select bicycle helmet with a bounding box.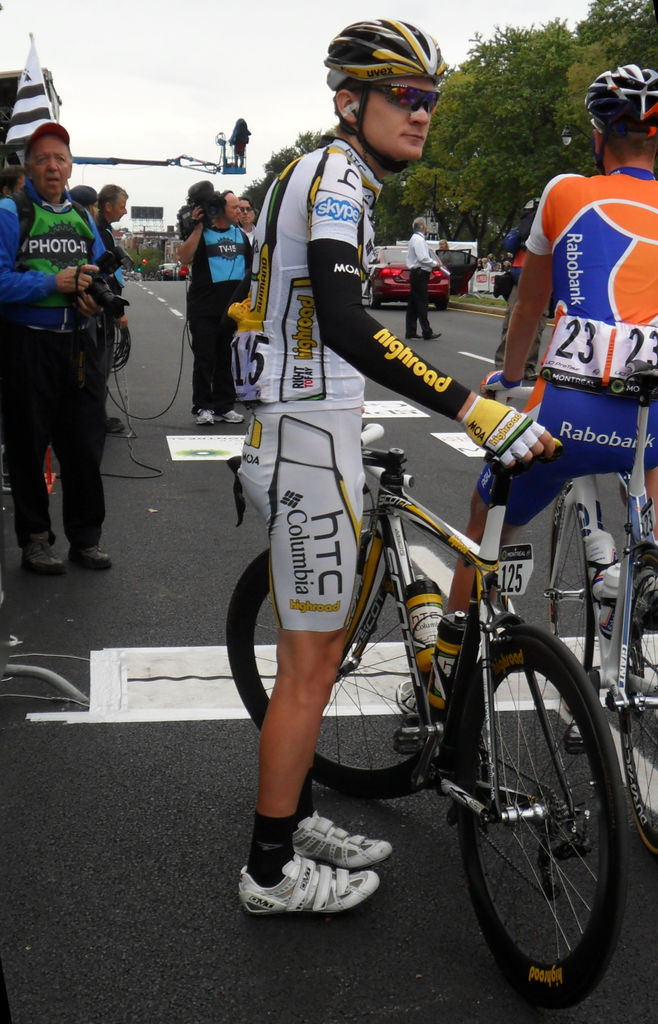
<box>588,66,657,136</box>.
